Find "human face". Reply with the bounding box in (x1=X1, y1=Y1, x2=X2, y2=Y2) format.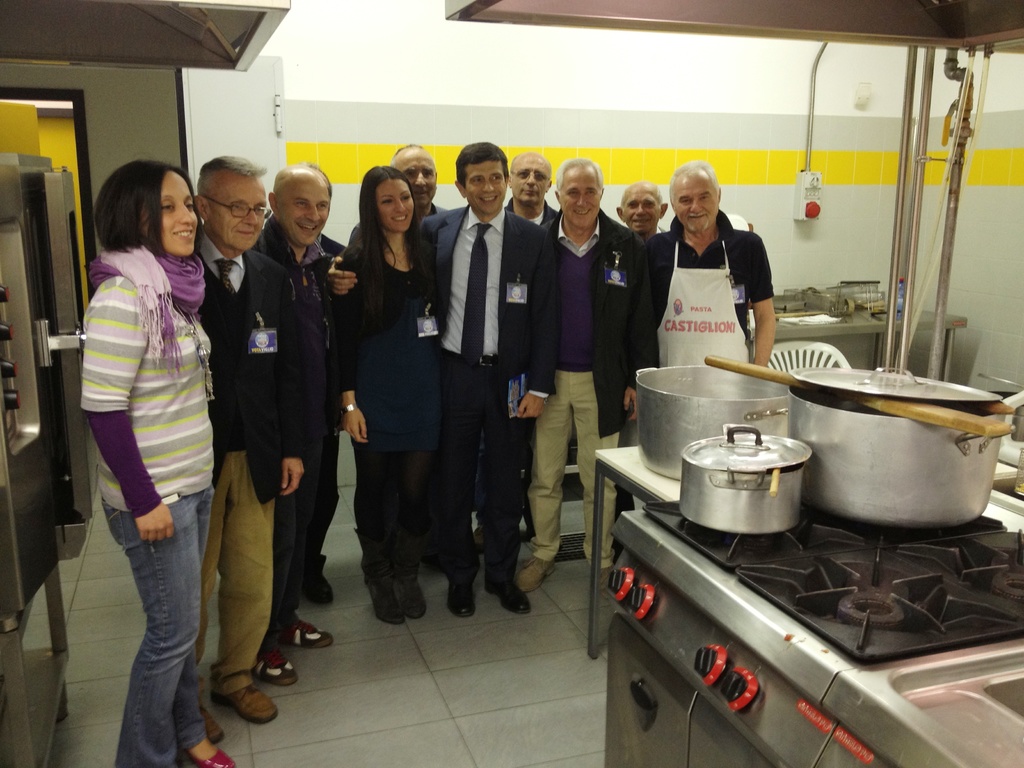
(x1=379, y1=177, x2=416, y2=233).
